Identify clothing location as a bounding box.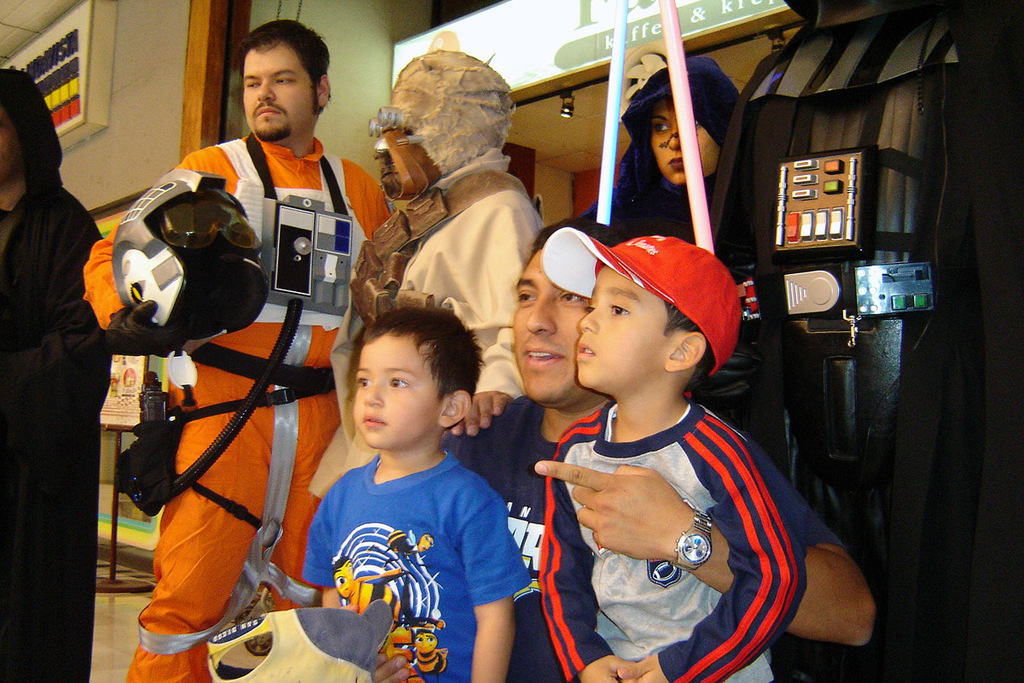
{"left": 539, "top": 409, "right": 820, "bottom": 682}.
